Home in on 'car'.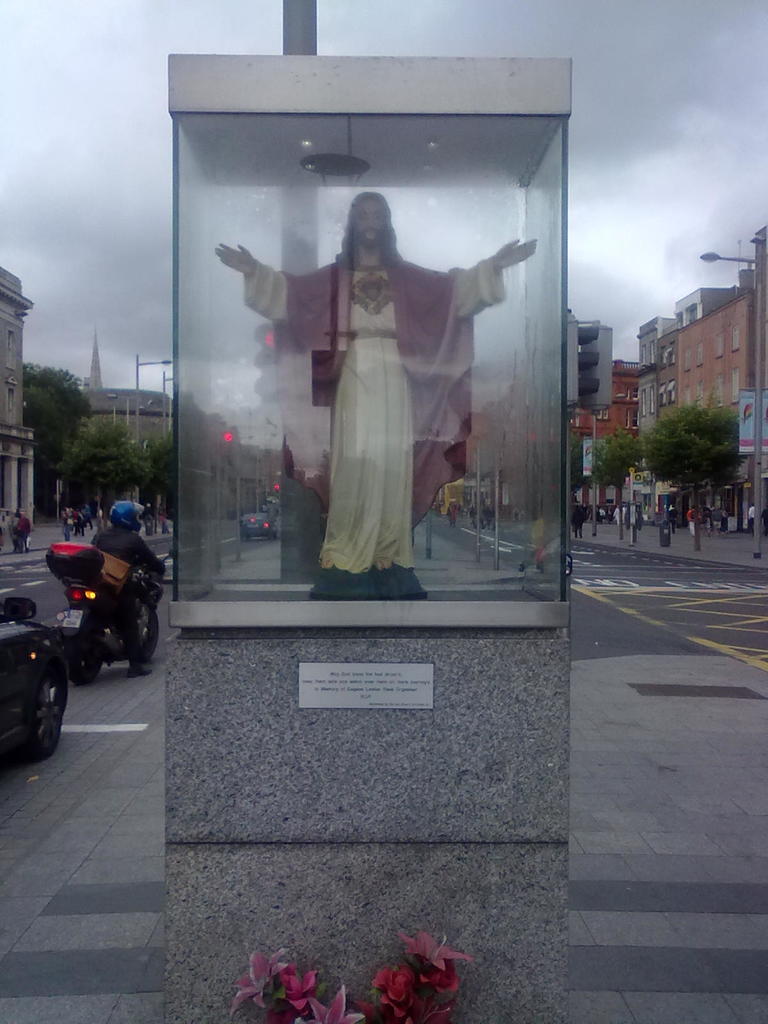
Homed in at (left=240, top=509, right=275, bottom=541).
